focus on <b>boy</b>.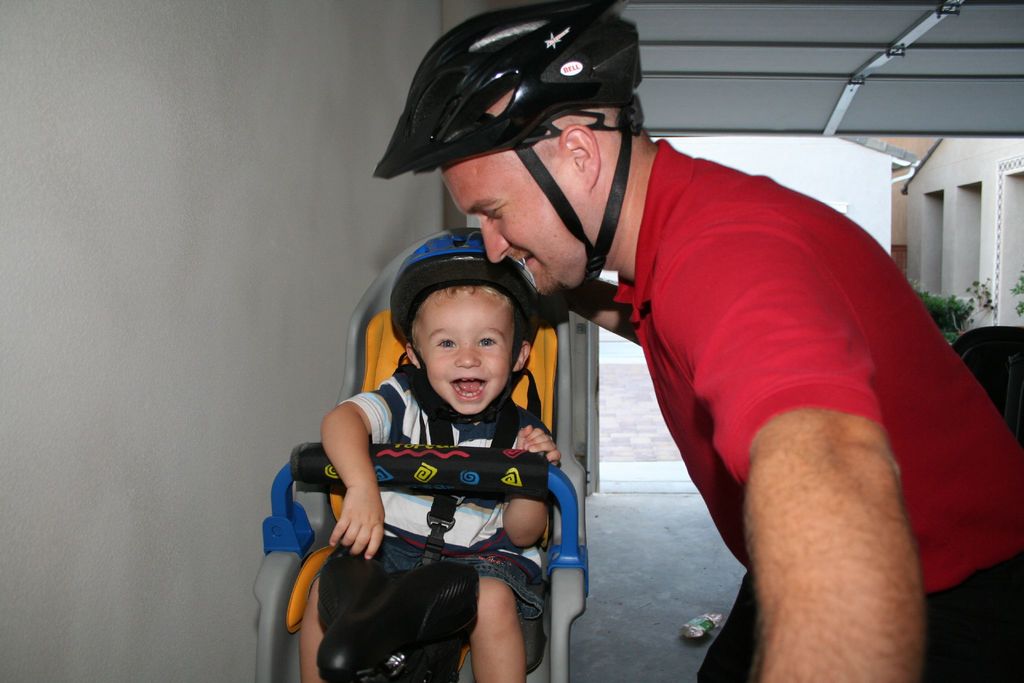
Focused at 342/201/614/671.
